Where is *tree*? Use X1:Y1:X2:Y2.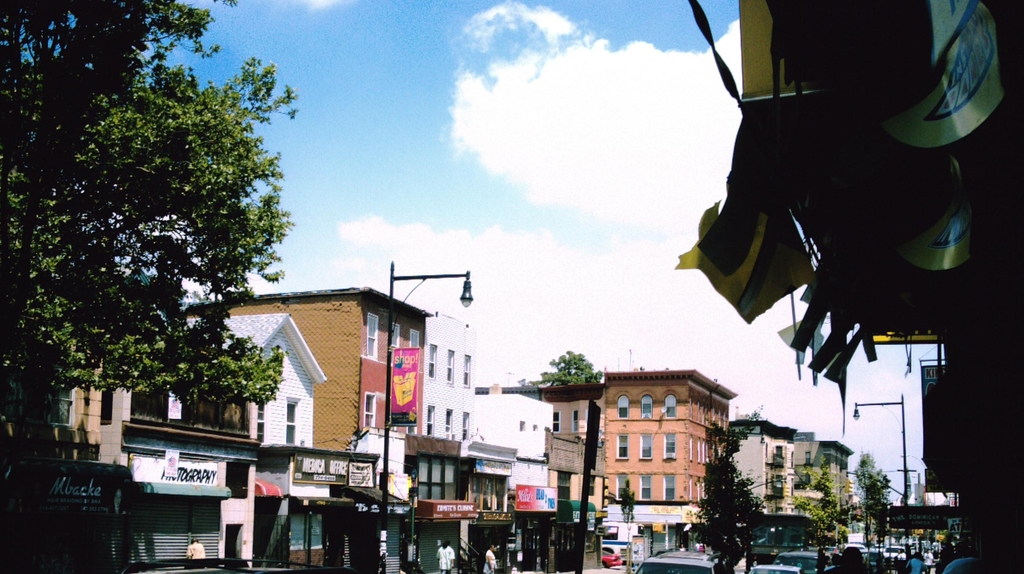
791:458:864:545.
